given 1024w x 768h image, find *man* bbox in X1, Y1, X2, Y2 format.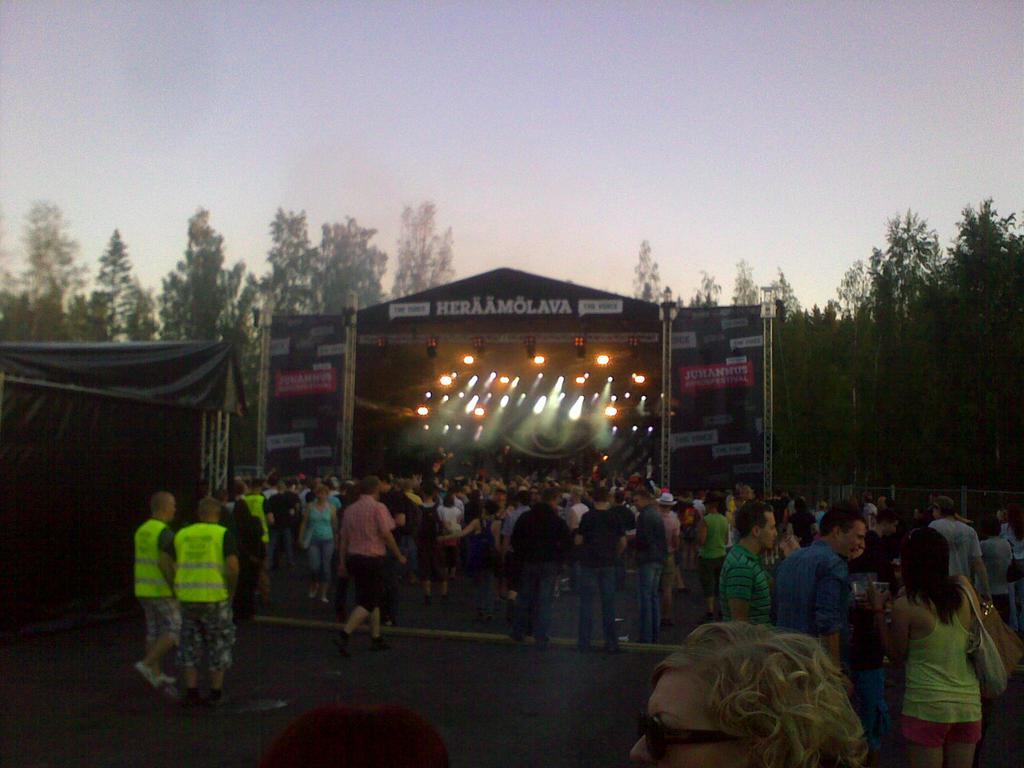
172, 495, 241, 707.
